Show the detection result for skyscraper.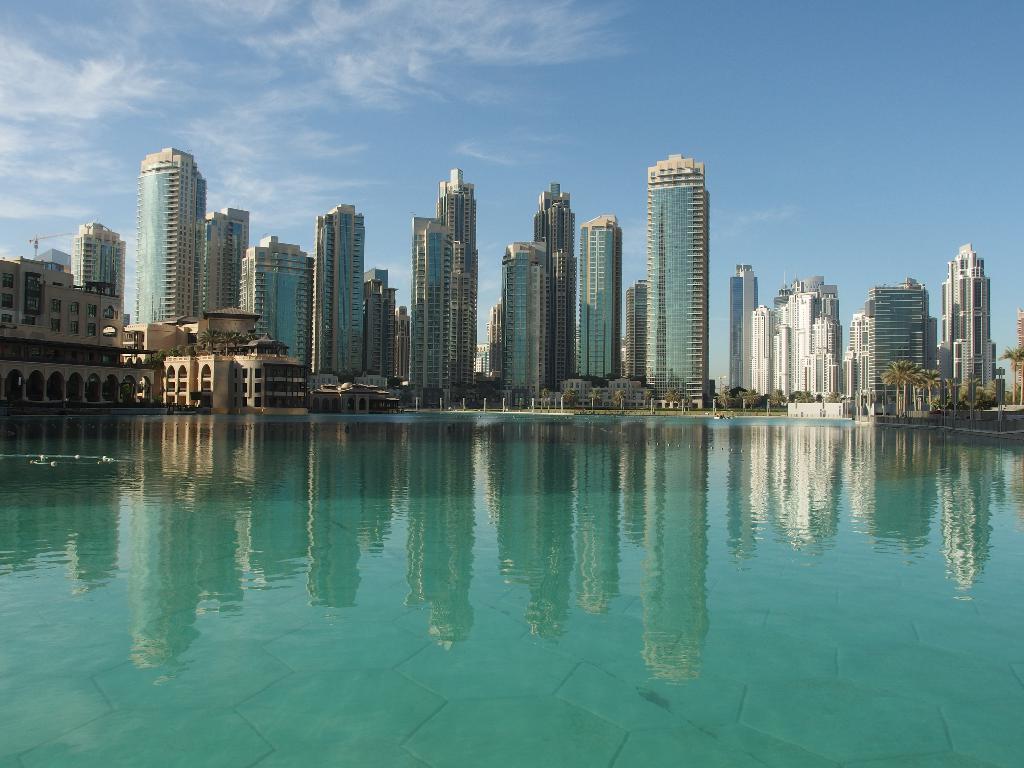
525, 180, 582, 378.
